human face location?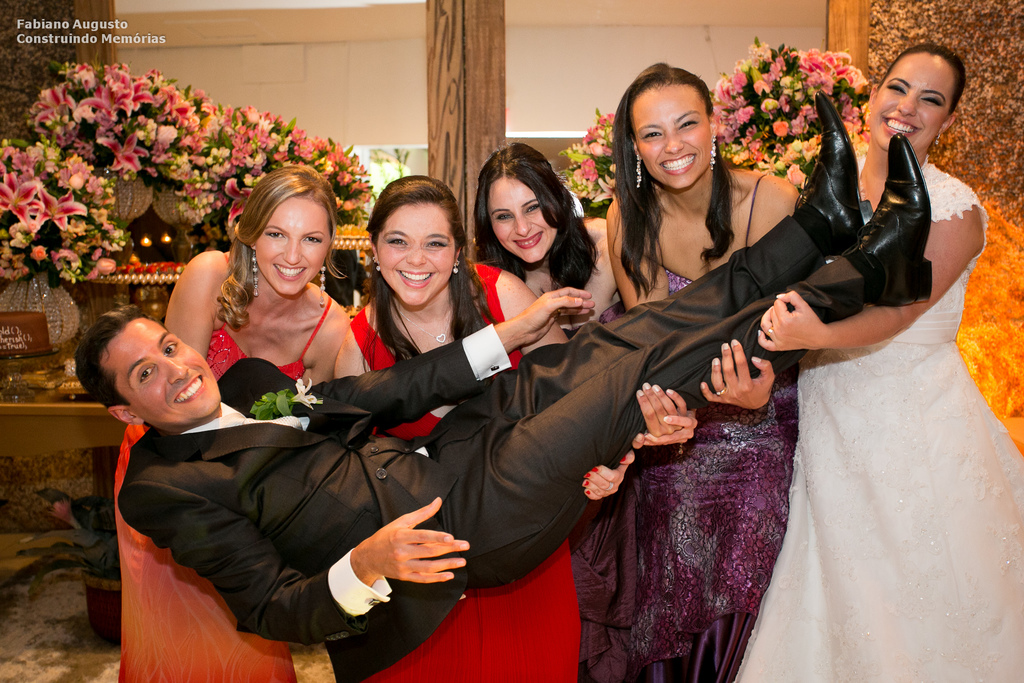
{"x1": 874, "y1": 53, "x2": 948, "y2": 151}
